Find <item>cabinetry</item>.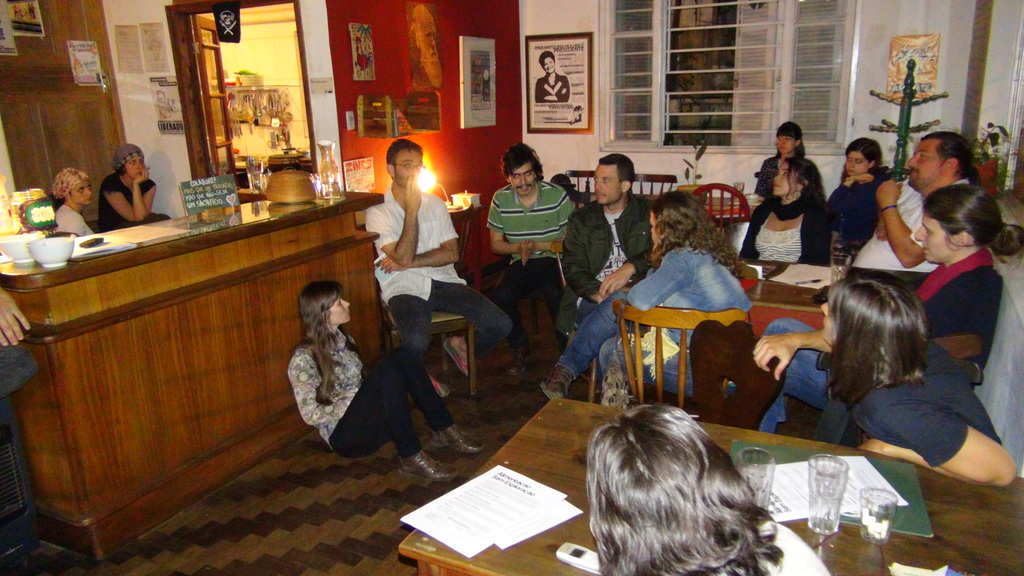
{"left": 12, "top": 155, "right": 365, "bottom": 571}.
